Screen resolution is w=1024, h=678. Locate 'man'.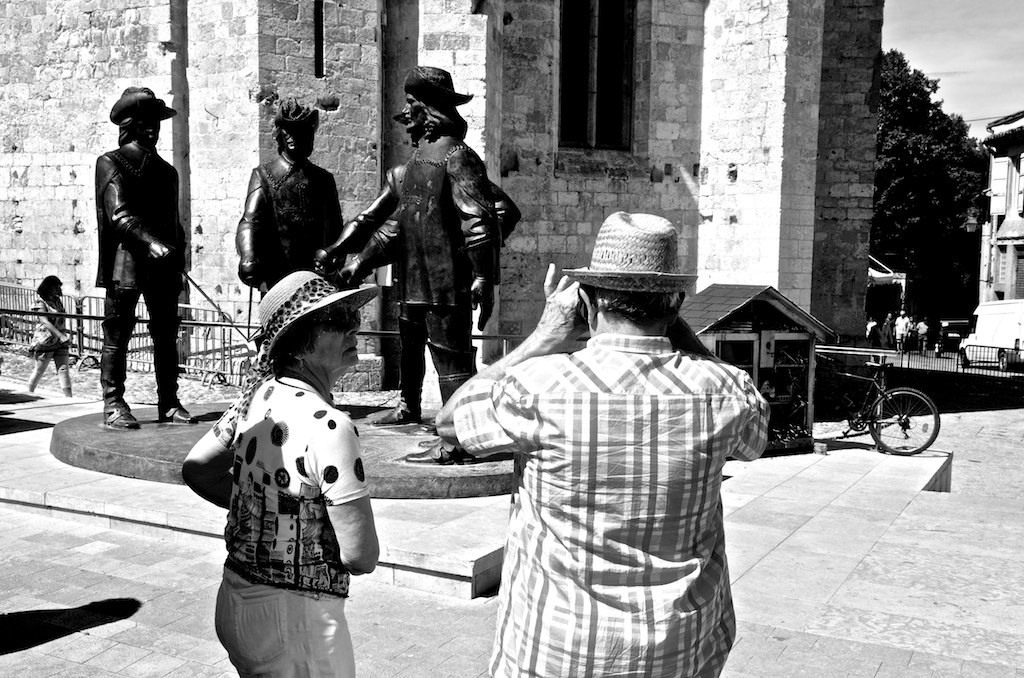
box(336, 65, 499, 467).
